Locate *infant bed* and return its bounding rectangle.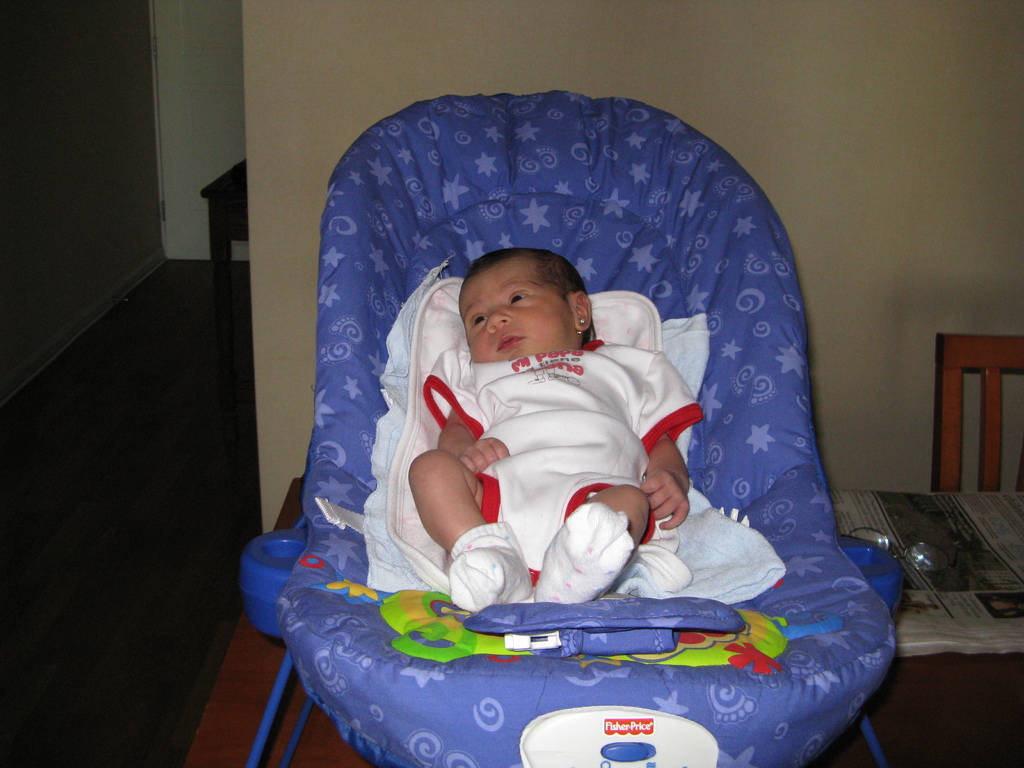
x1=243, y1=77, x2=936, y2=767.
